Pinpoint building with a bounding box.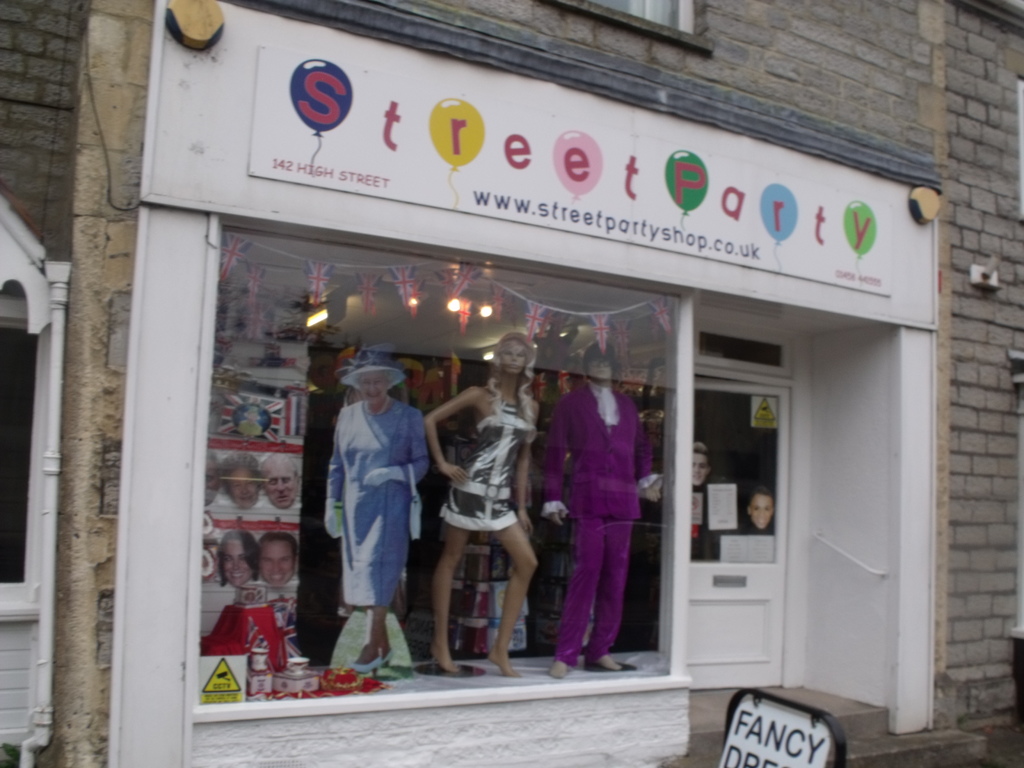
[0, 4, 1018, 766].
